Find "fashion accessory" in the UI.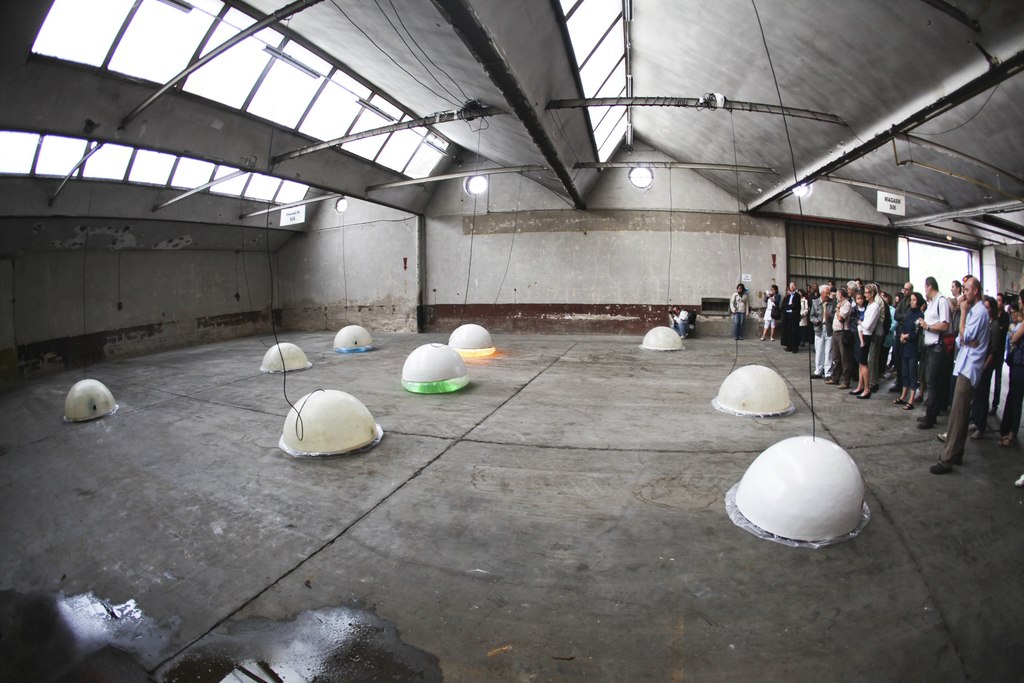
UI element at left=813, top=374, right=820, bottom=377.
